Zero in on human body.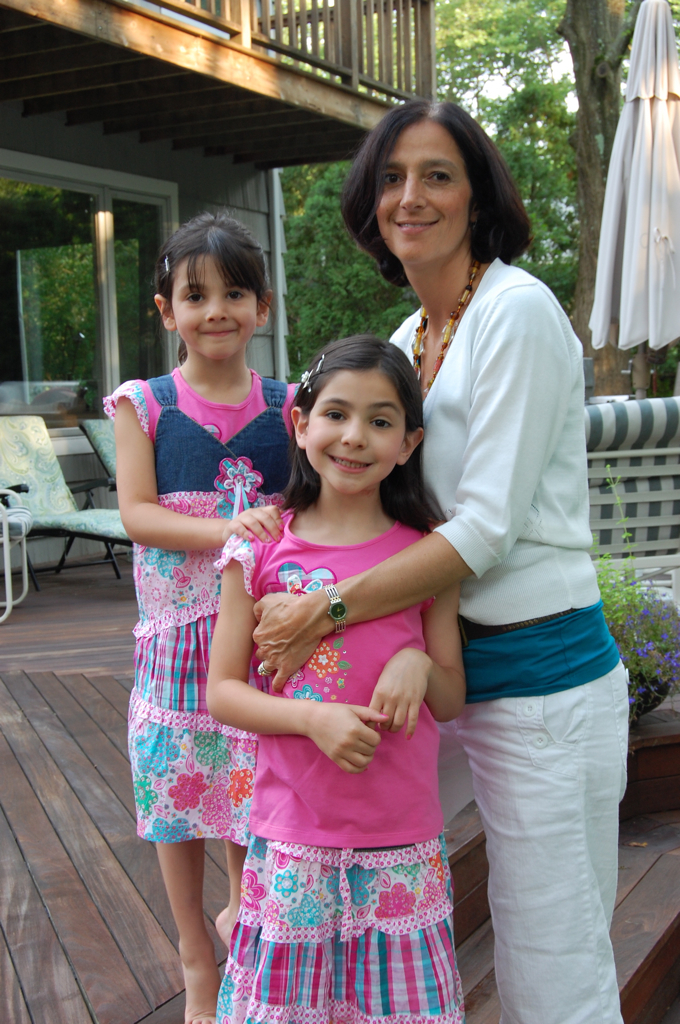
Zeroed in: BBox(184, 338, 485, 1023).
